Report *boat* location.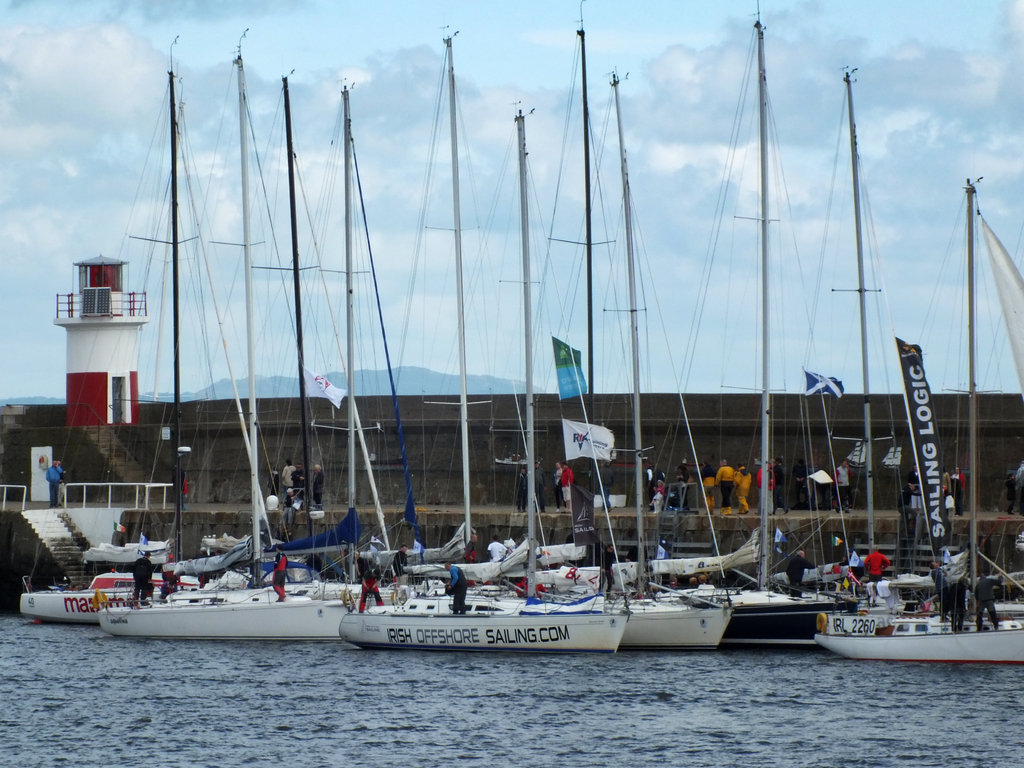
Report: rect(413, 80, 741, 648).
